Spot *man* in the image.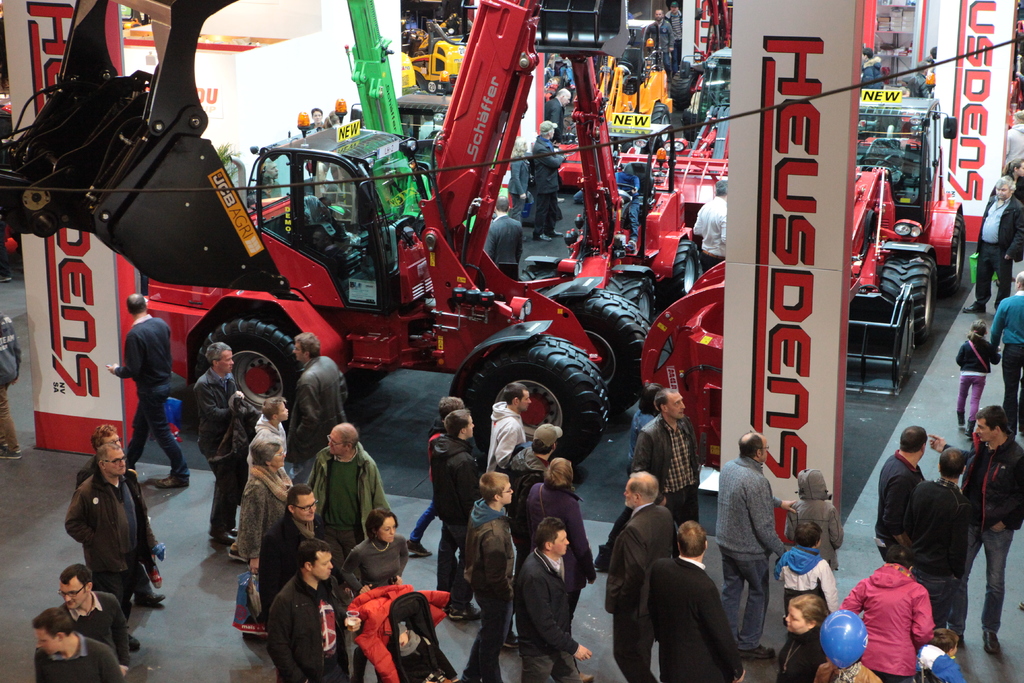
*man* found at x1=615, y1=163, x2=634, y2=256.
